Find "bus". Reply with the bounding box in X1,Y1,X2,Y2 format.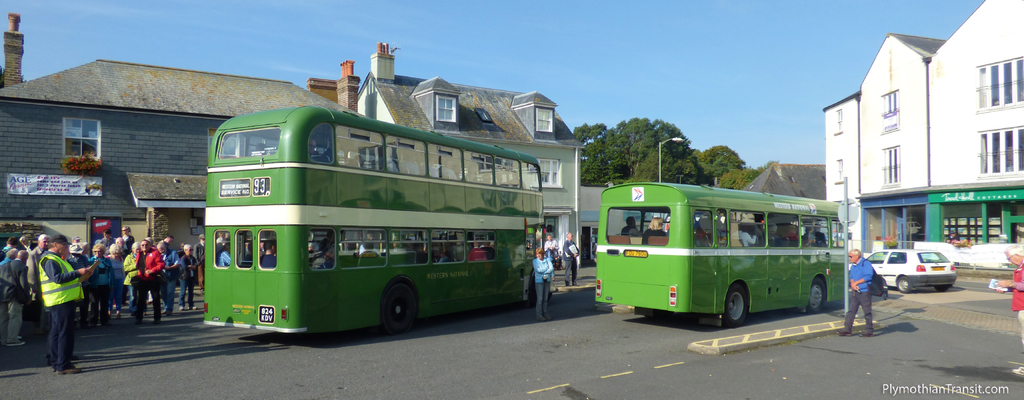
593,183,852,328.
